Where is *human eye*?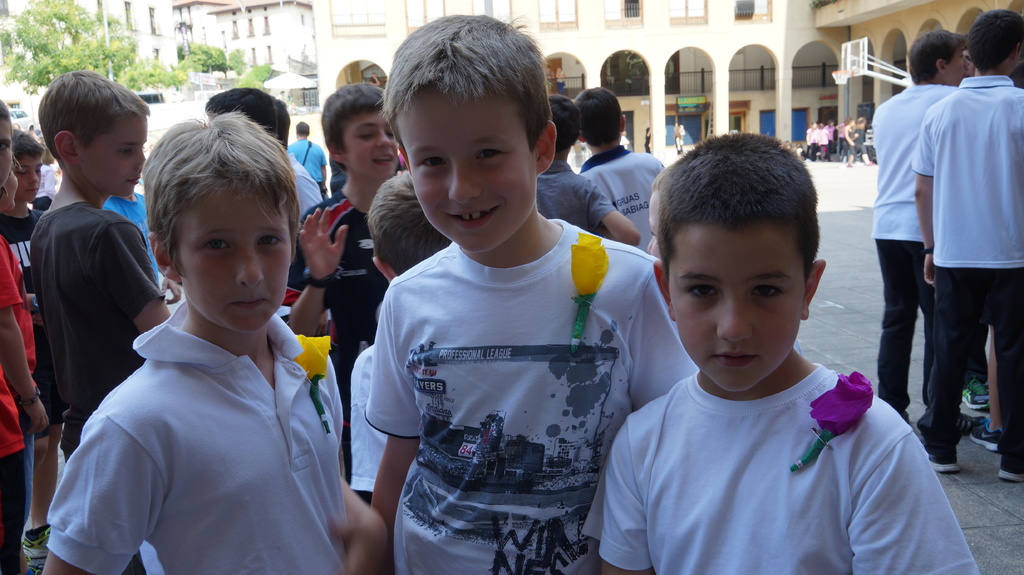
bbox(198, 236, 229, 255).
